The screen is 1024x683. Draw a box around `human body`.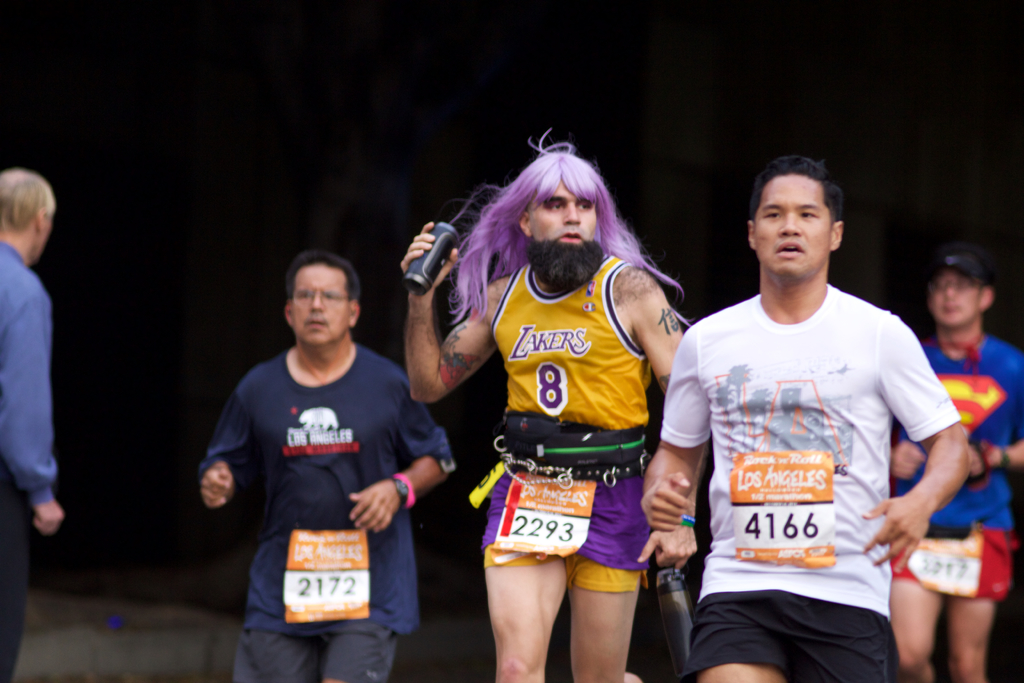
420, 224, 692, 682.
